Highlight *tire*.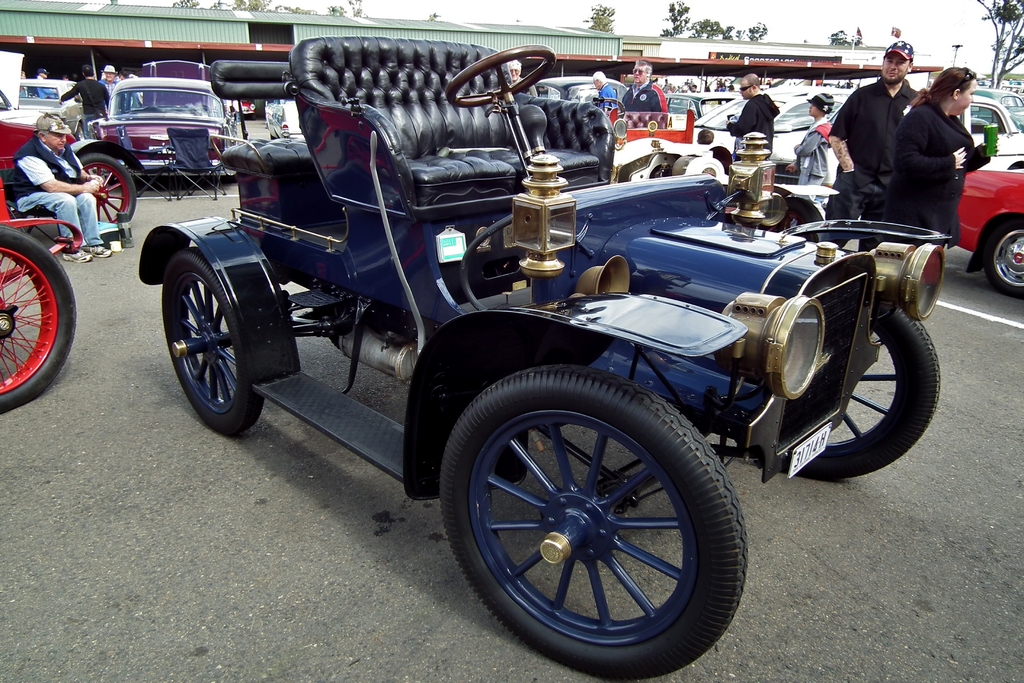
Highlighted region: pyautogui.locateOnScreen(436, 366, 751, 682).
